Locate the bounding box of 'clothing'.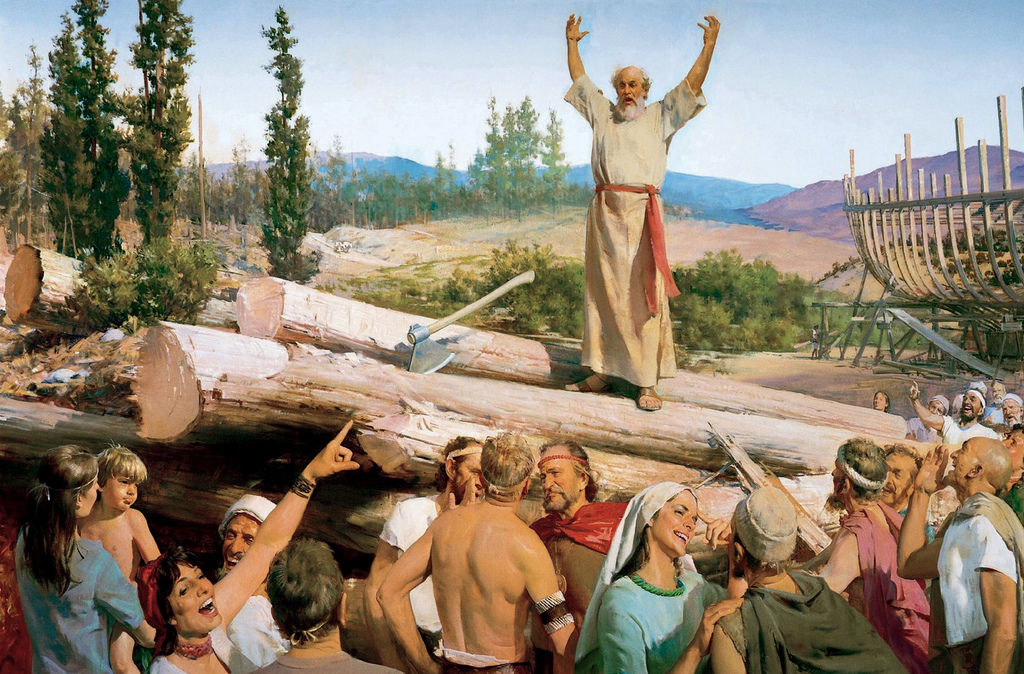
Bounding box: [559,74,708,389].
